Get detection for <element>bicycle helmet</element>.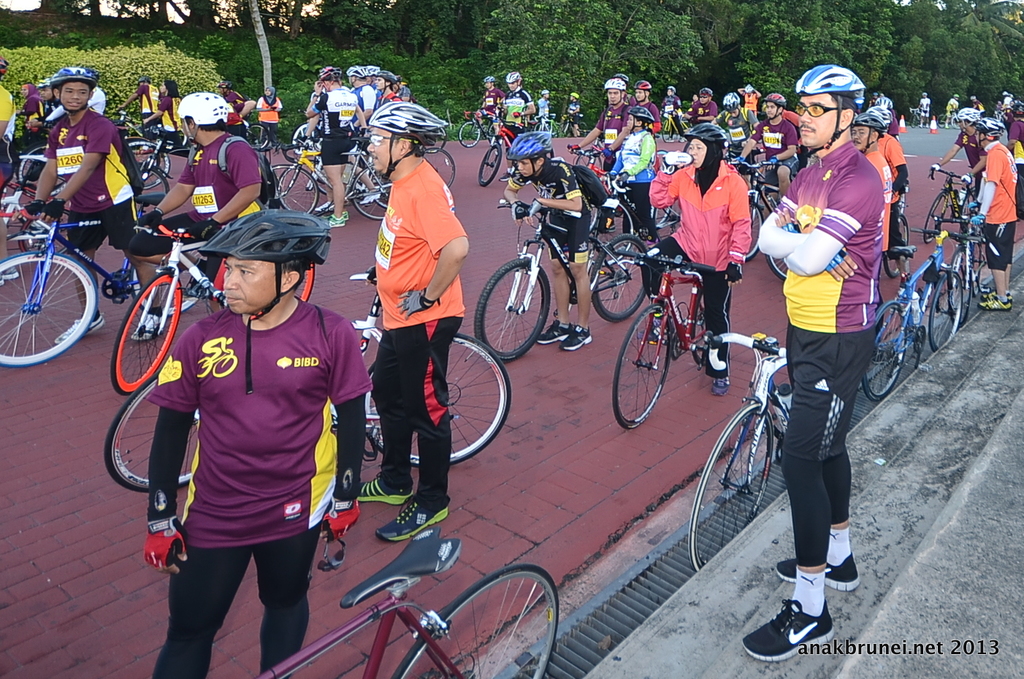
Detection: BBox(350, 64, 364, 77).
